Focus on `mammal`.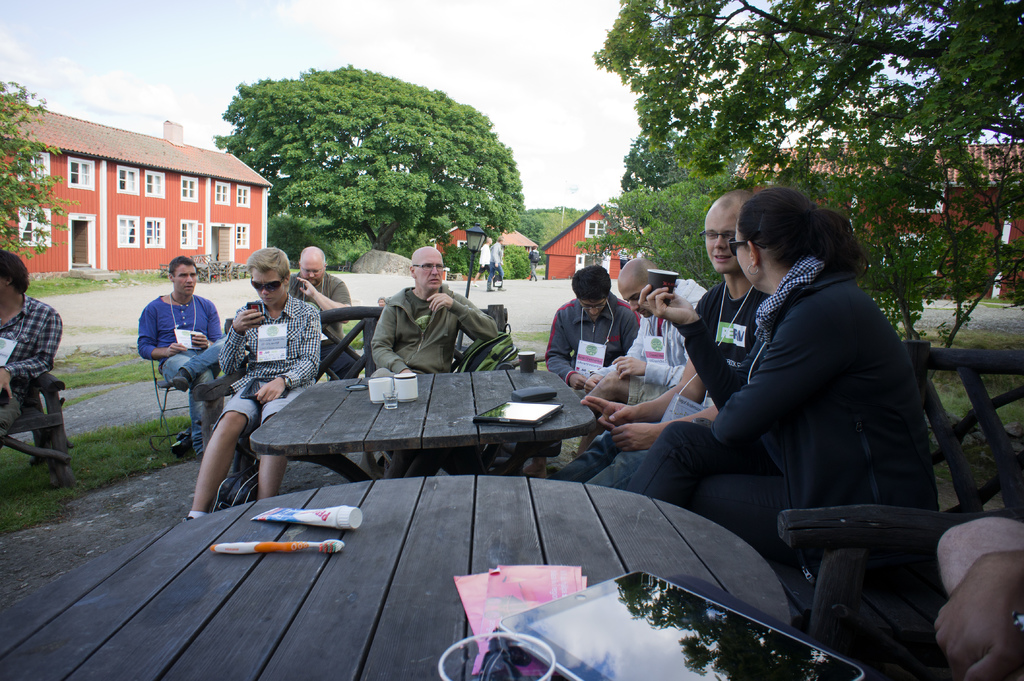
Focused at Rect(580, 250, 712, 402).
